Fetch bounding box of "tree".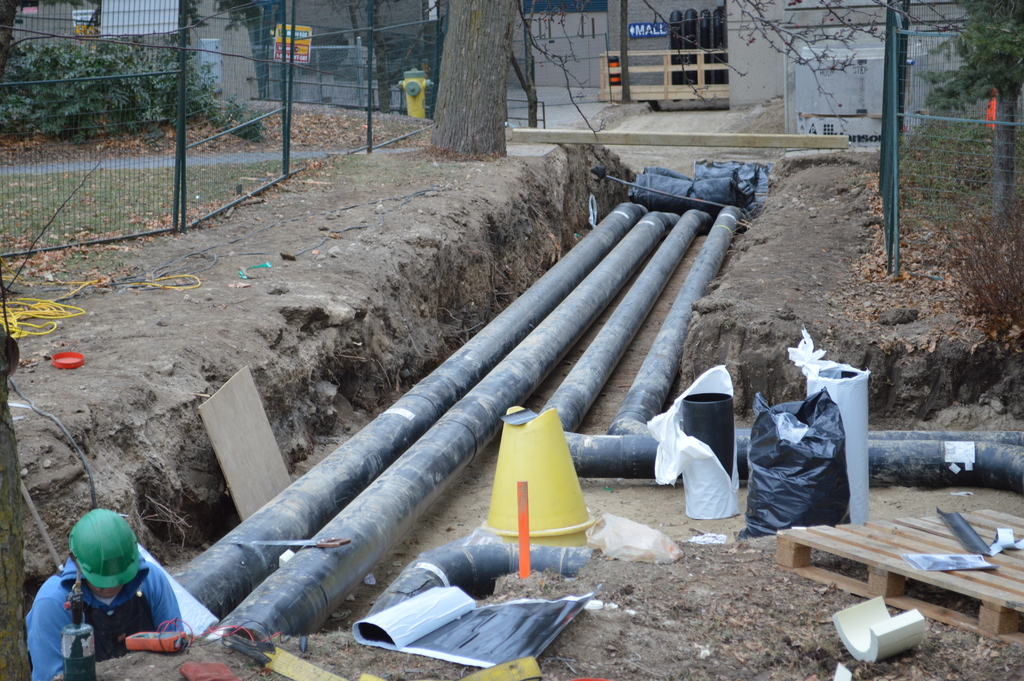
Bbox: [x1=925, y1=0, x2=1023, y2=227].
